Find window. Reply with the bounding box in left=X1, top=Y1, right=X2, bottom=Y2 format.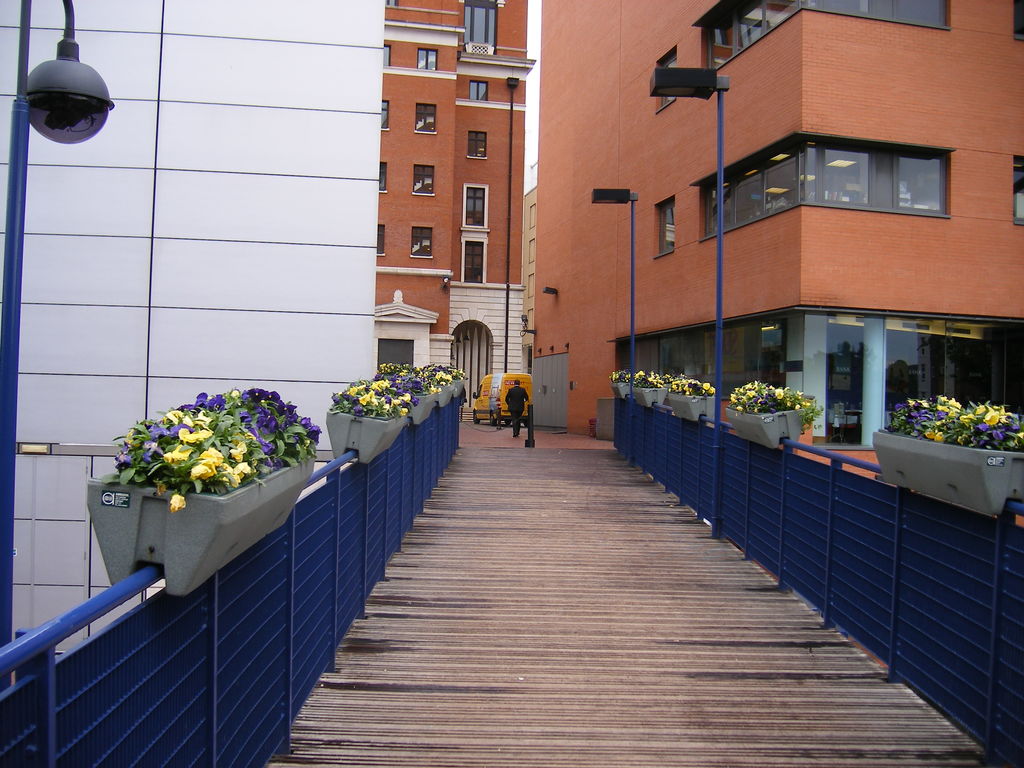
left=461, top=235, right=487, bottom=287.
